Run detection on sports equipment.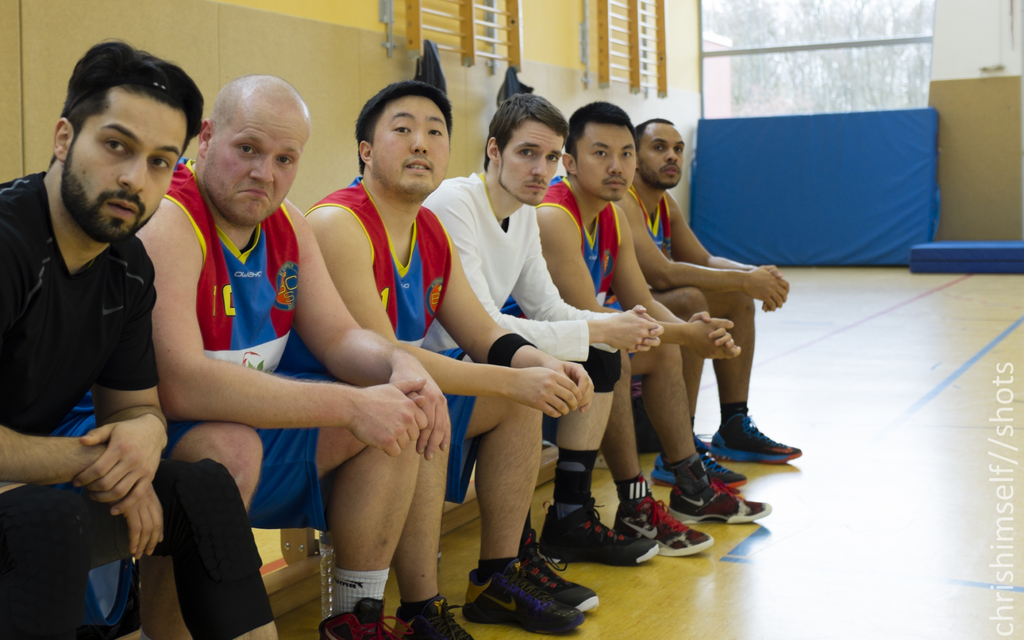
Result: 520:539:602:615.
